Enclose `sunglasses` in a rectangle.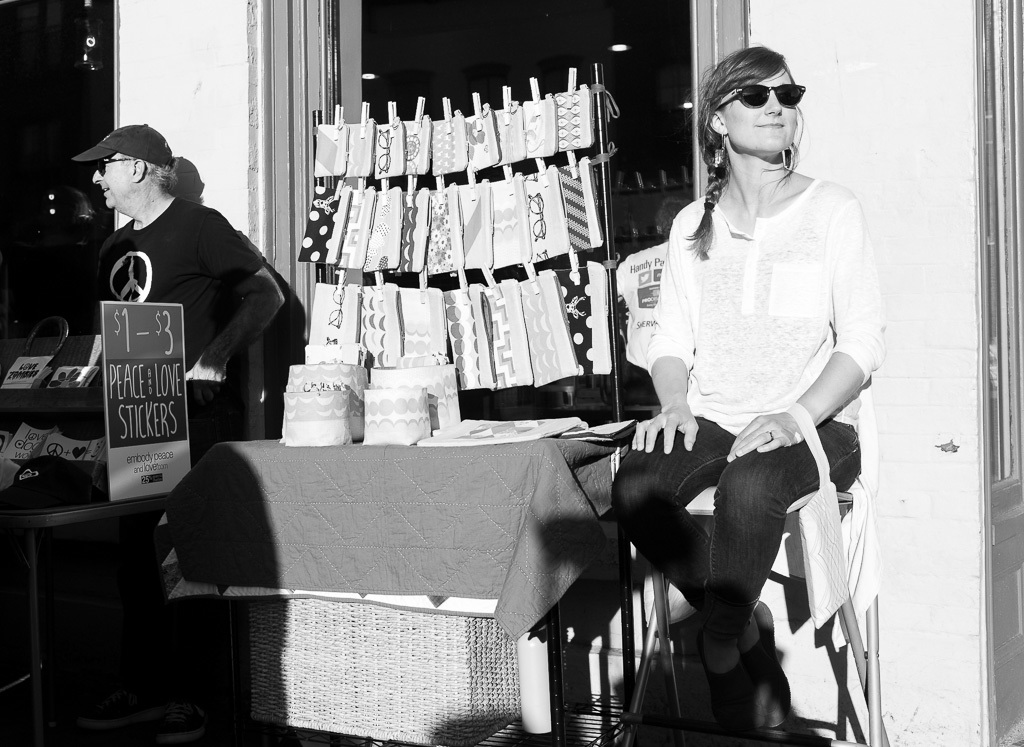
region(717, 86, 803, 114).
